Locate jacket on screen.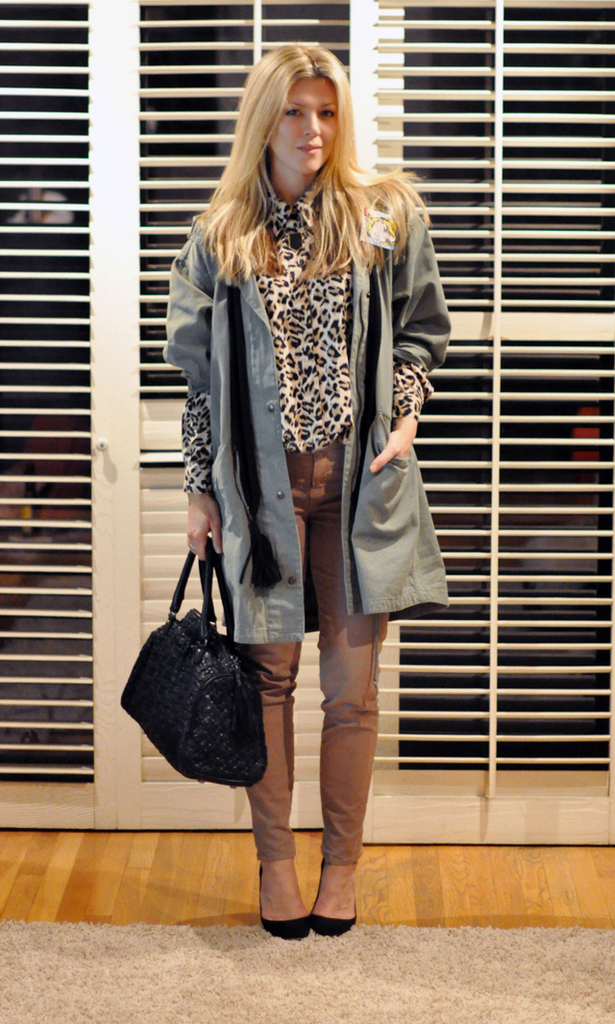
On screen at x1=215 y1=165 x2=460 y2=611.
